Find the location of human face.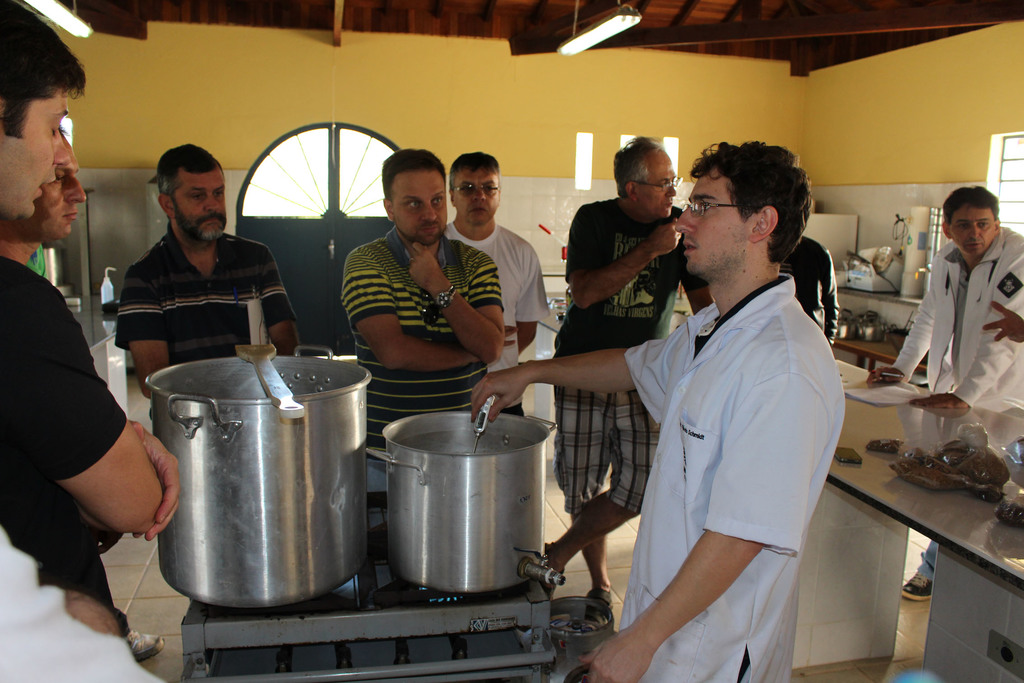
Location: l=176, t=173, r=228, b=235.
